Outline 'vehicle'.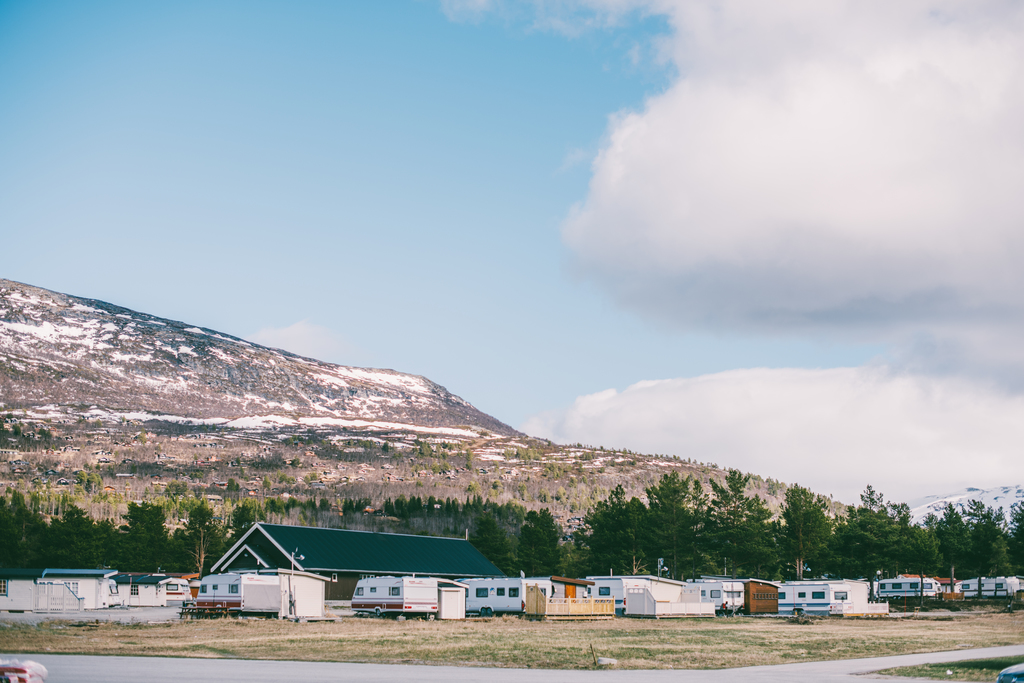
Outline: box=[182, 572, 298, 620].
